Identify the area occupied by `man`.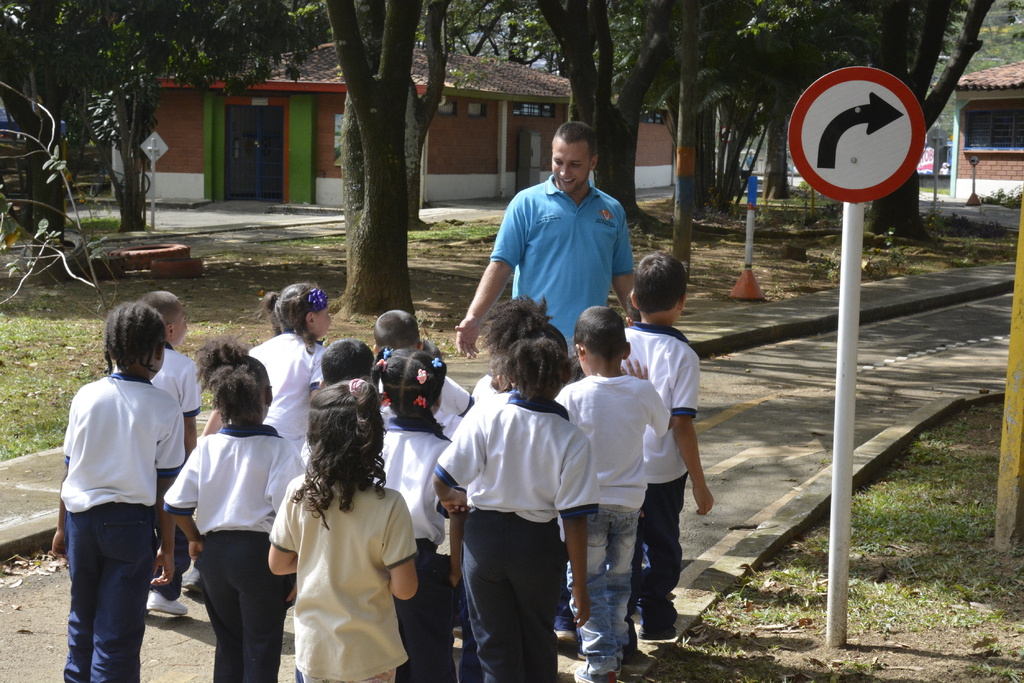
Area: x1=273, y1=468, x2=403, y2=682.
